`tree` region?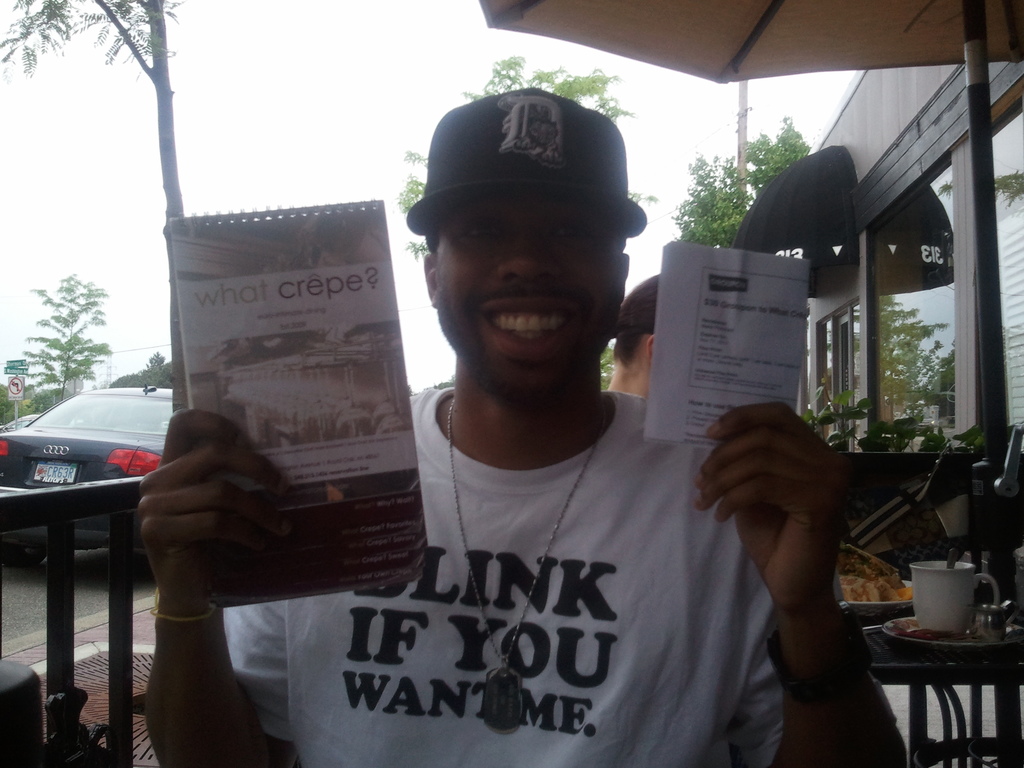
{"left": 18, "top": 264, "right": 117, "bottom": 404}
